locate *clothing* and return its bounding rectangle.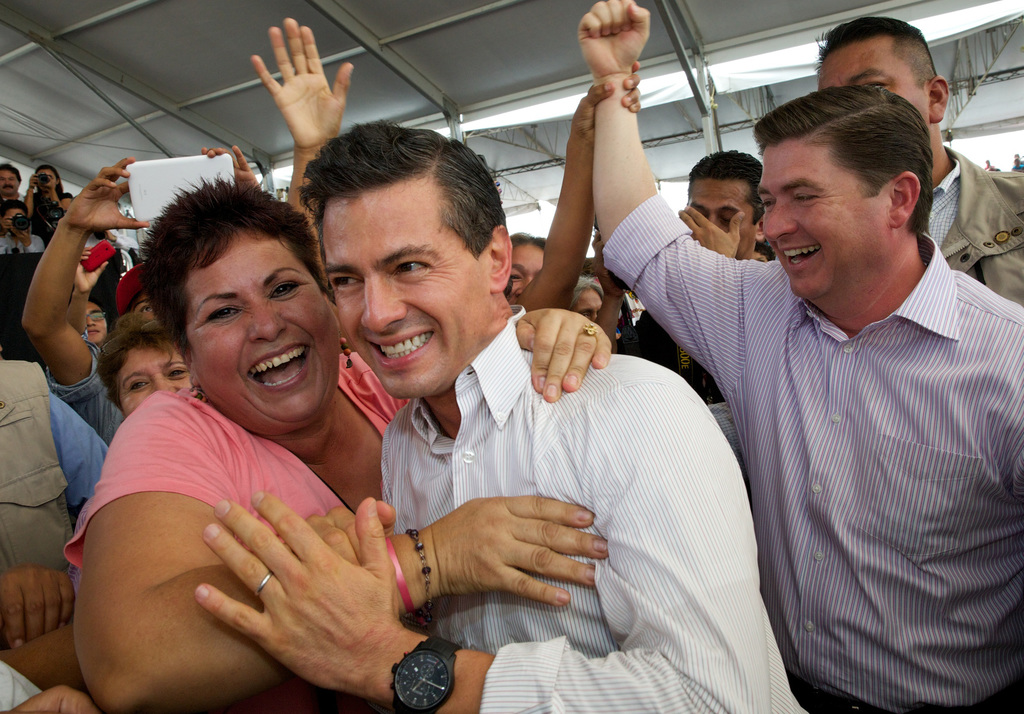
box(20, 190, 69, 233).
